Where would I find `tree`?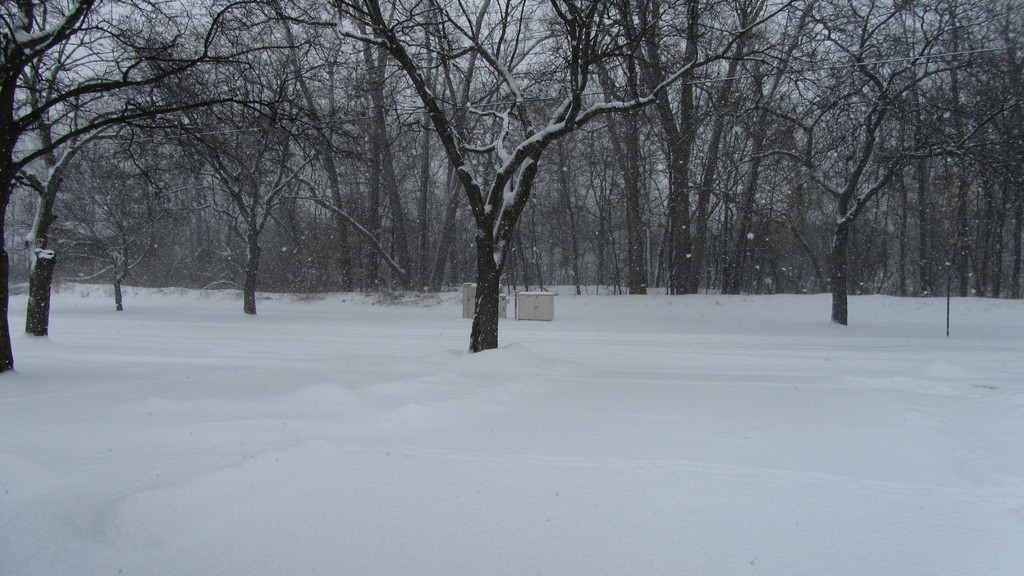
At bbox=(745, 0, 846, 299).
